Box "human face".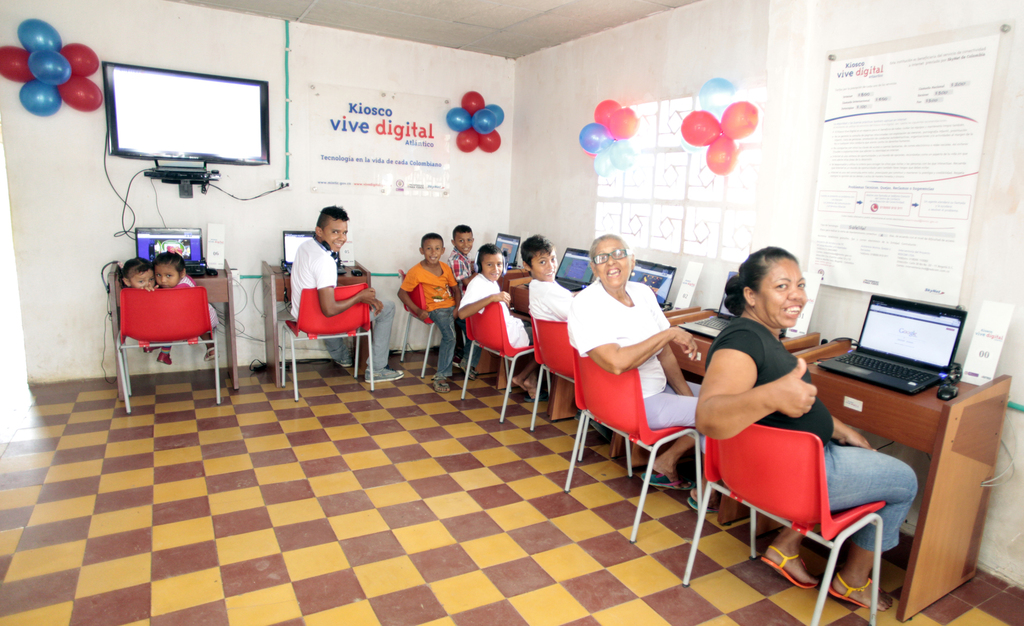
(left=483, top=254, right=505, bottom=280).
